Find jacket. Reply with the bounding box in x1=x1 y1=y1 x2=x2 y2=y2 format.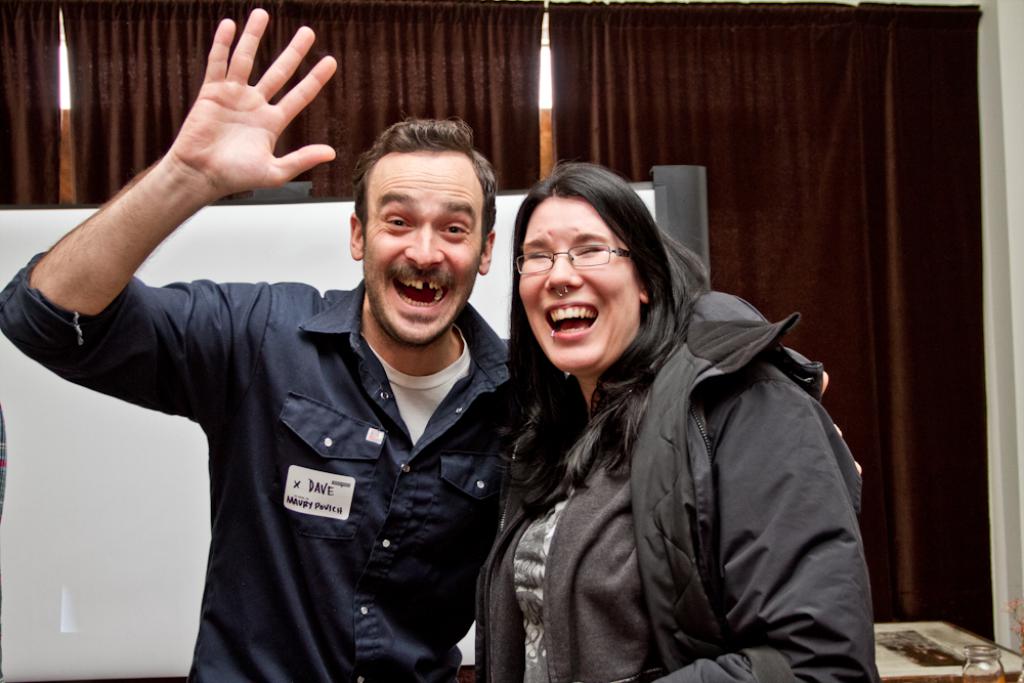
x1=469 y1=294 x2=881 y2=682.
